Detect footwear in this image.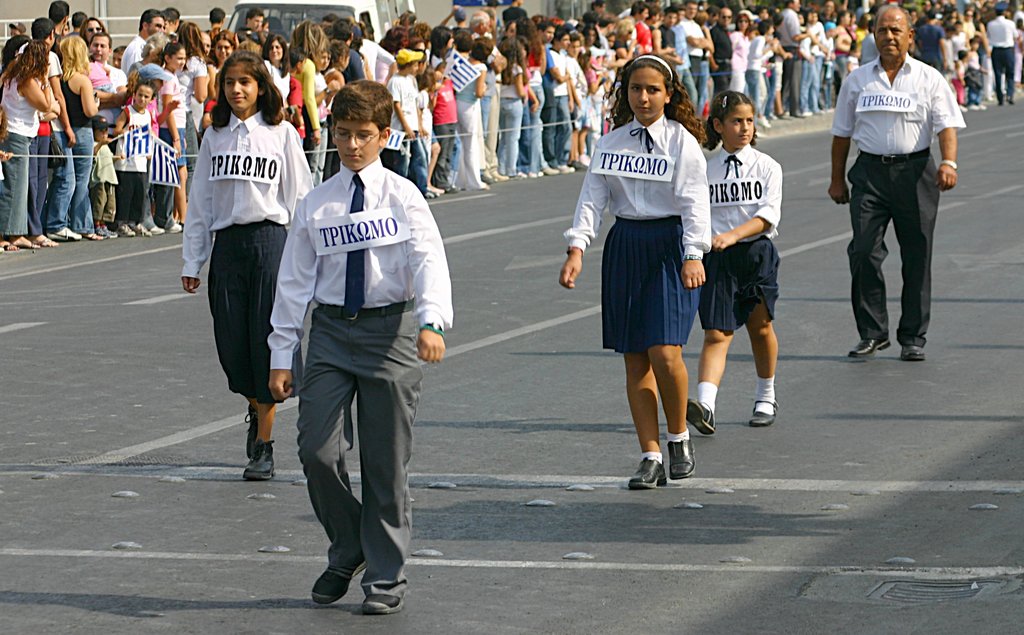
Detection: box=[999, 96, 1003, 102].
